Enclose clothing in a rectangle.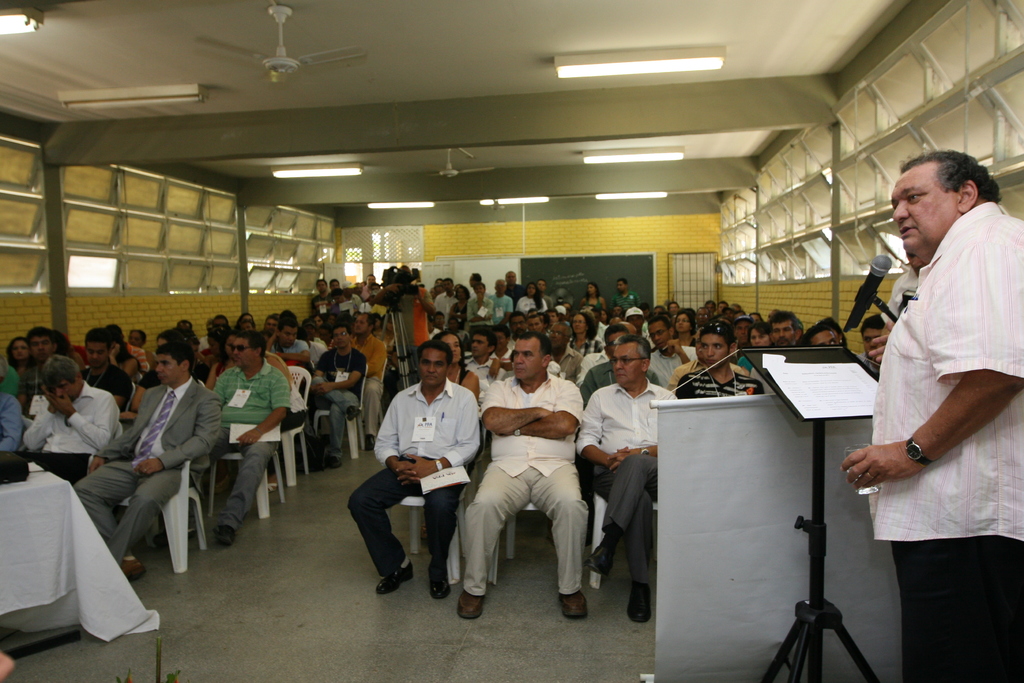
76, 377, 226, 570.
